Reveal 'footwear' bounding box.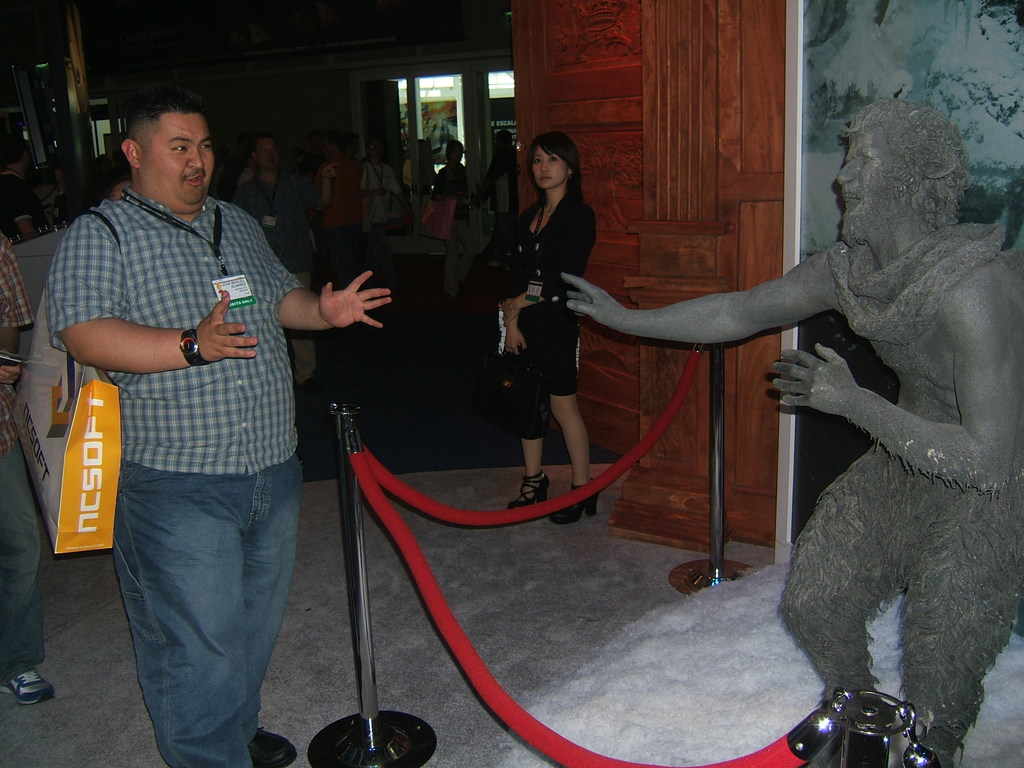
Revealed: BBox(0, 668, 55, 705).
